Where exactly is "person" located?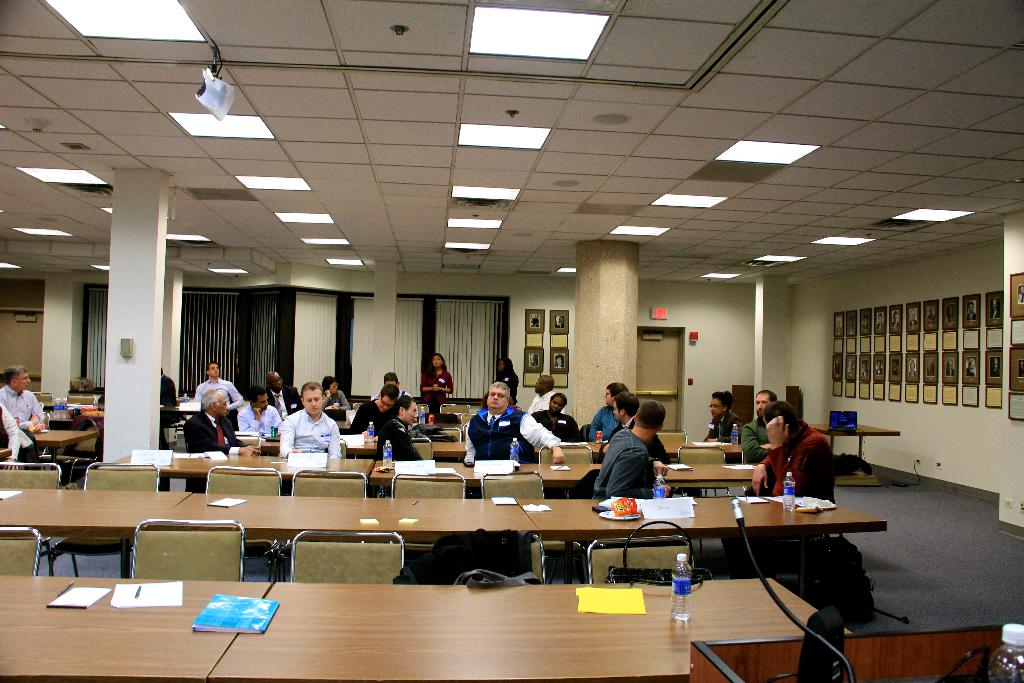
Its bounding box is [1017,359,1023,378].
